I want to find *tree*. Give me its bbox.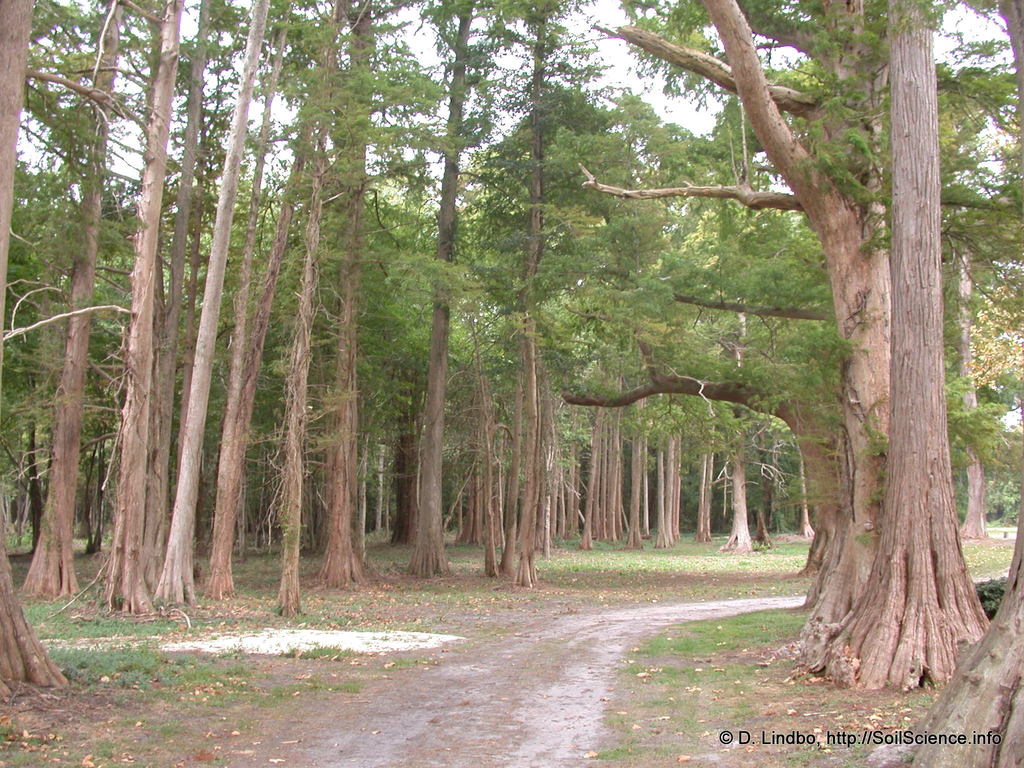
{"left": 714, "top": 410, "right": 776, "bottom": 540}.
